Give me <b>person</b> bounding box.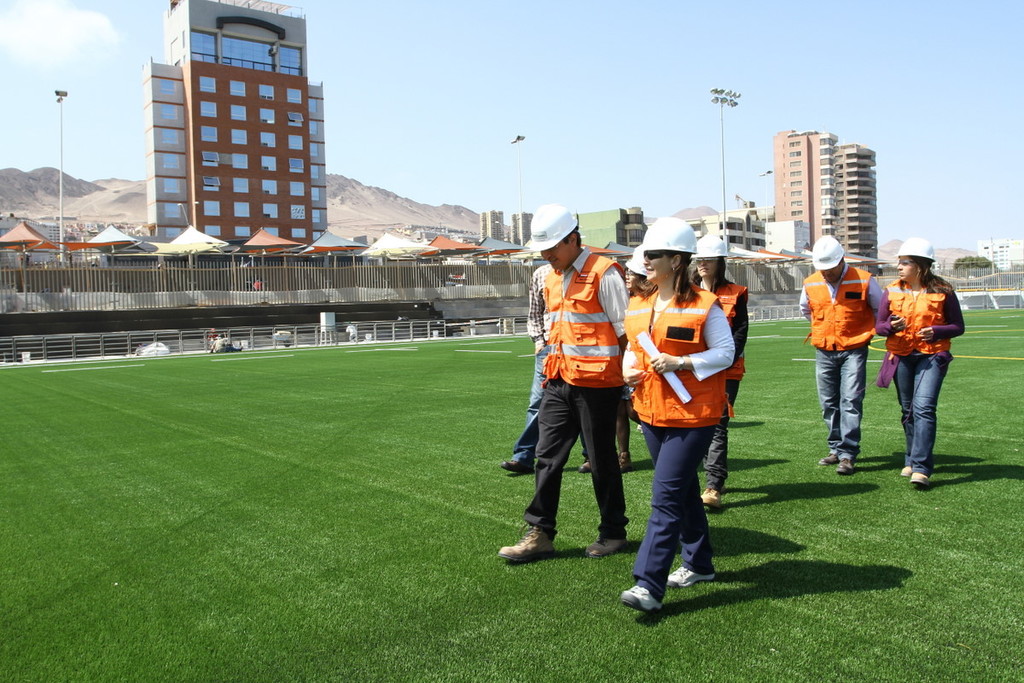
left=499, top=262, right=594, bottom=476.
